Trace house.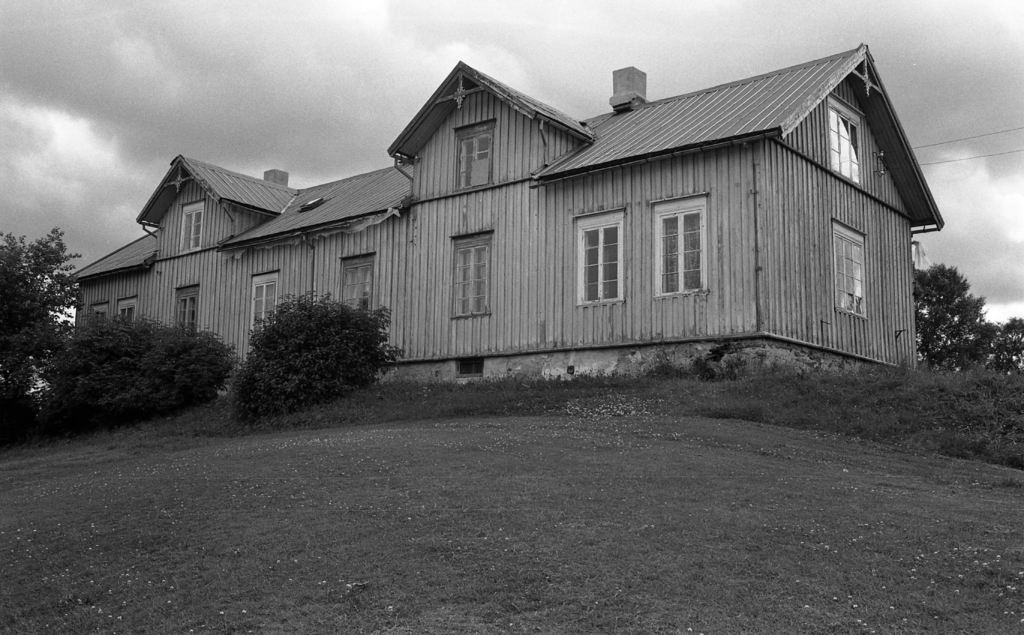
Traced to left=95, top=39, right=943, bottom=421.
